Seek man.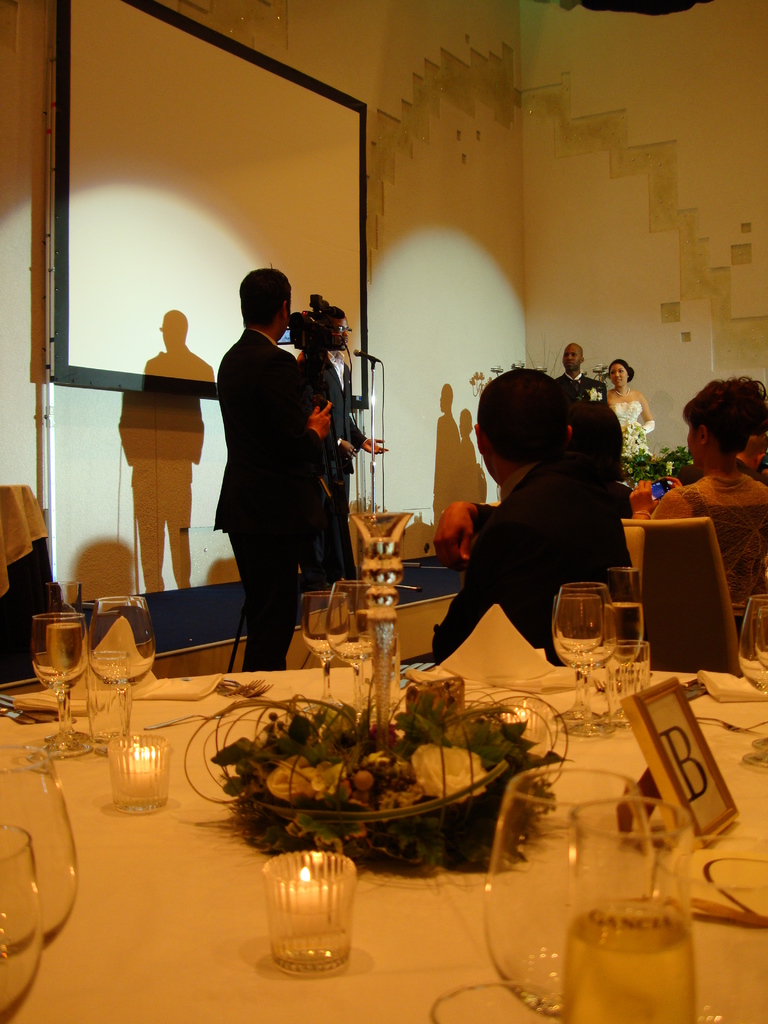
BBox(298, 305, 388, 568).
